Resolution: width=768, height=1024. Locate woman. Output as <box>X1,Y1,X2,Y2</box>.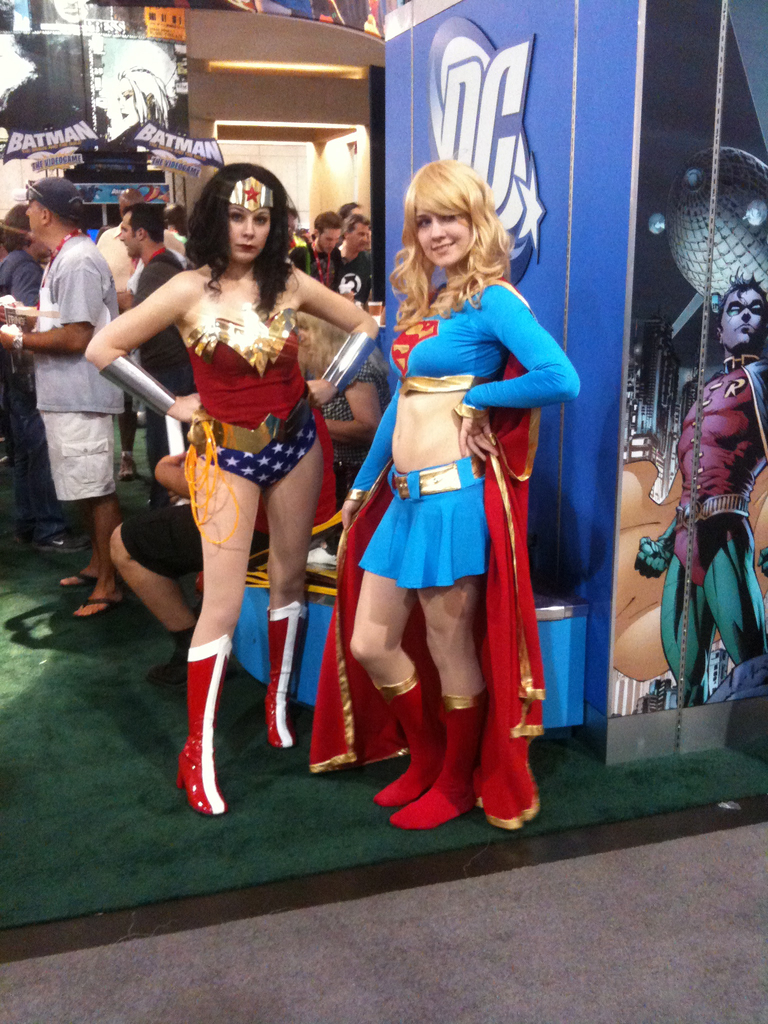
<box>87,159,392,825</box>.
